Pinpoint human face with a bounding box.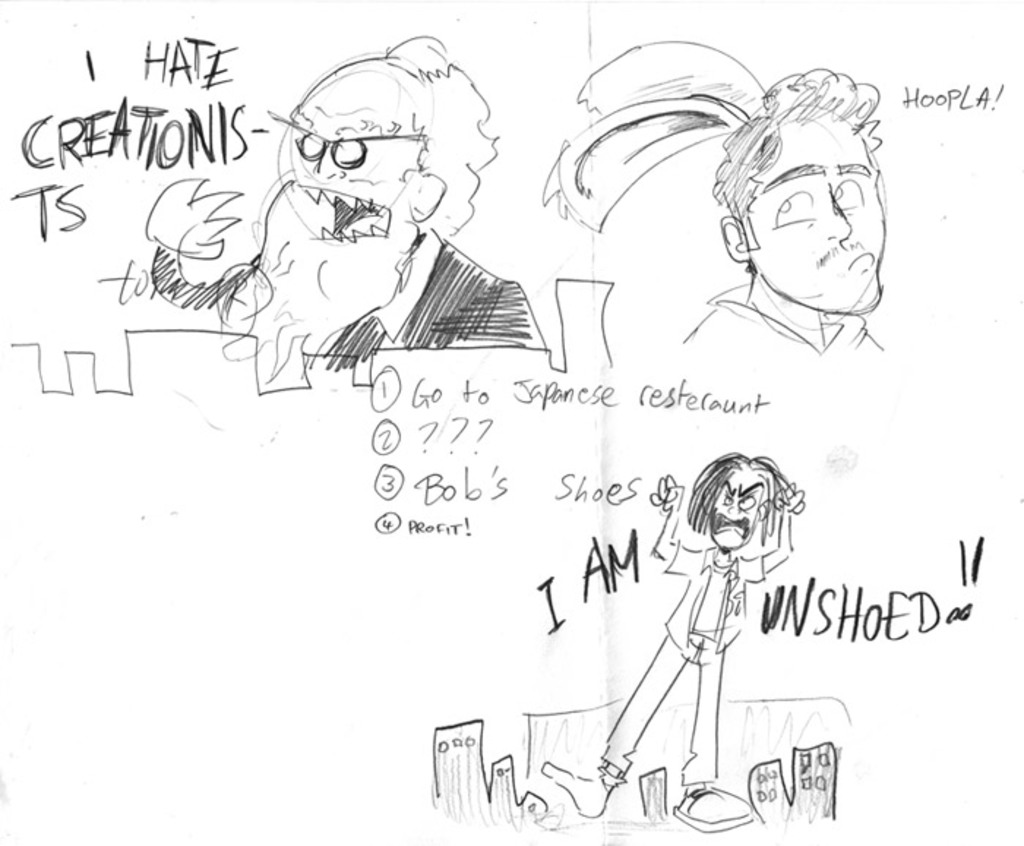
(708, 471, 752, 549).
